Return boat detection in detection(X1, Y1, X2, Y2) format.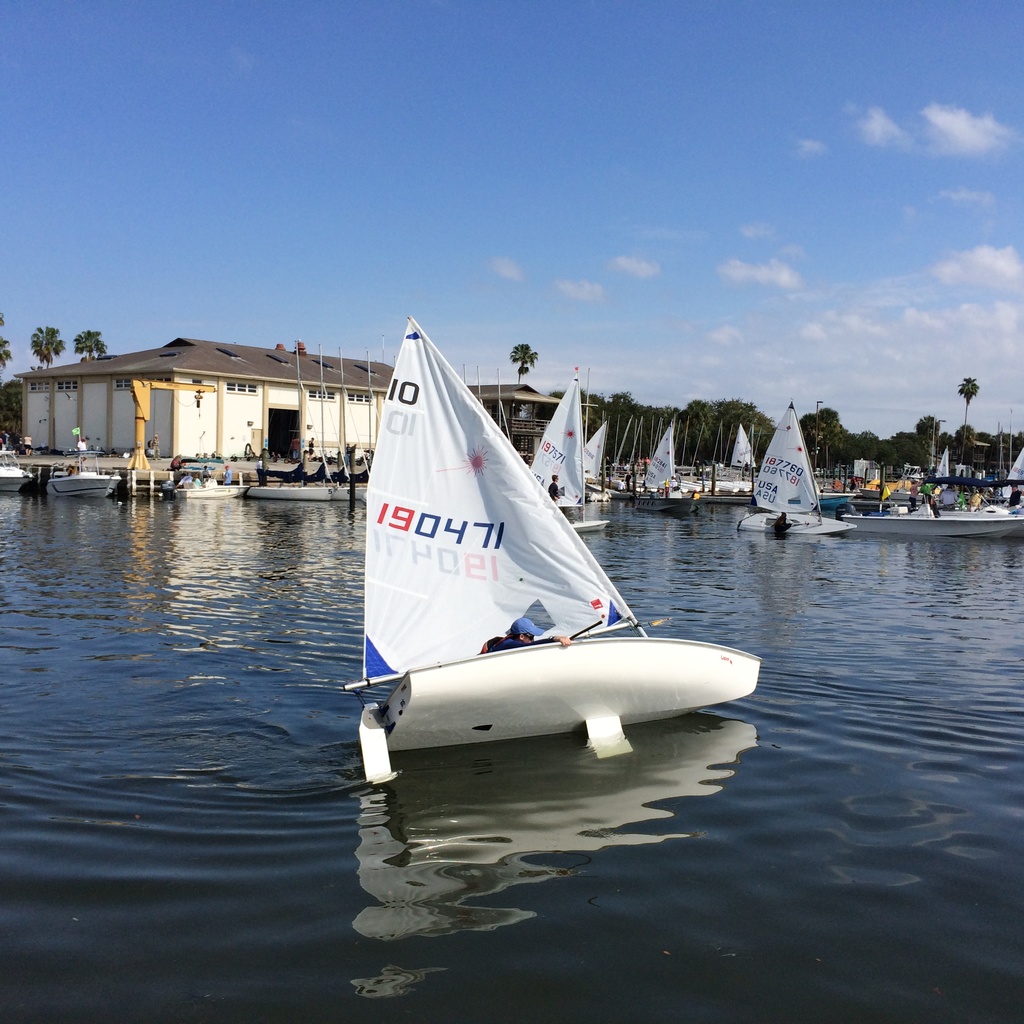
detection(0, 444, 35, 493).
